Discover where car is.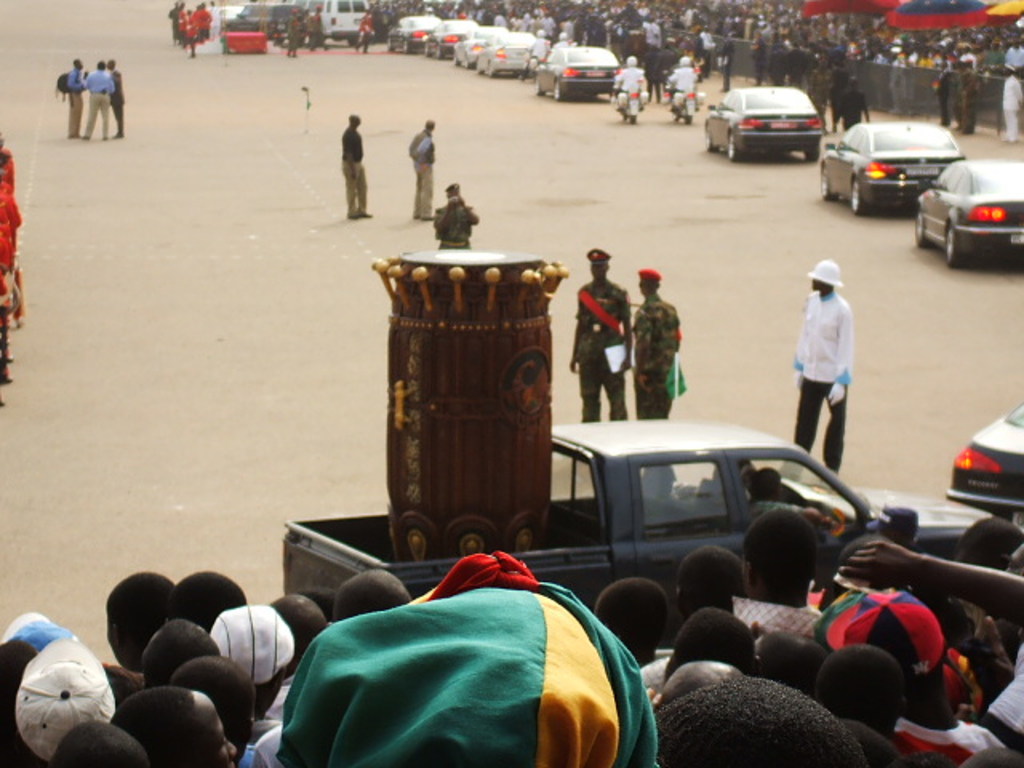
Discovered at pyautogui.locateOnScreen(480, 38, 536, 78).
